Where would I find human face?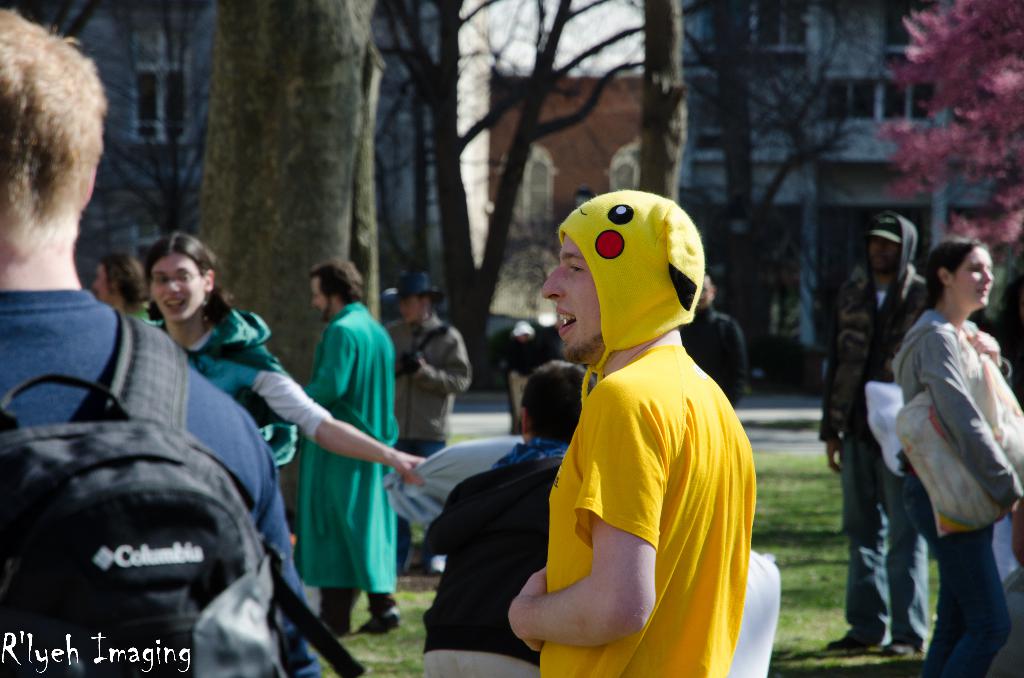
At box(540, 236, 604, 365).
